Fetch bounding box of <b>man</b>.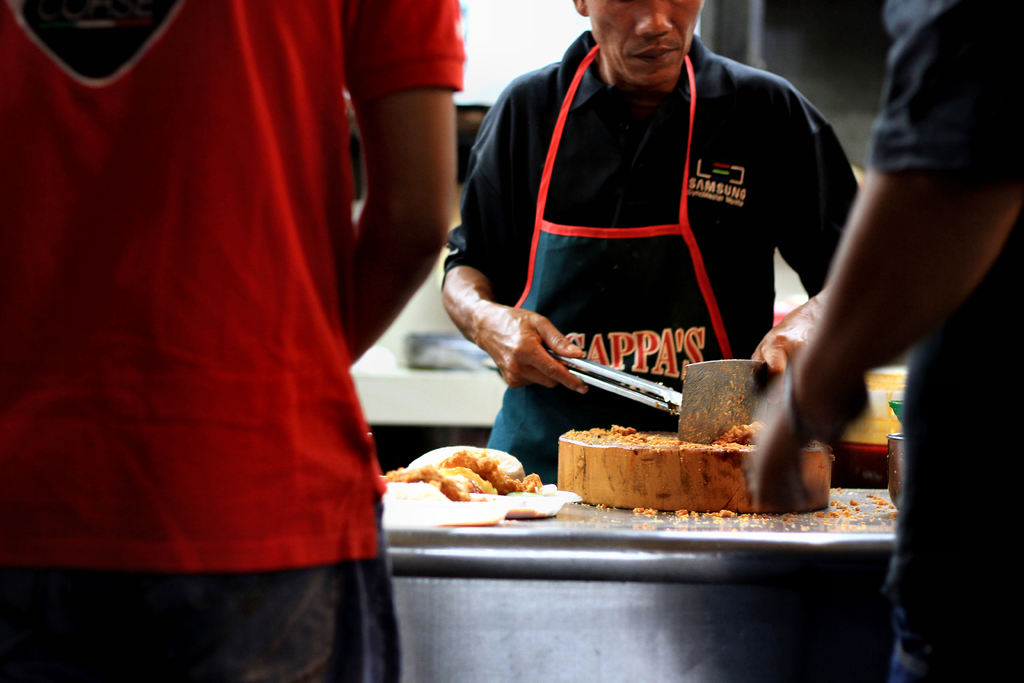
Bbox: box=[0, 0, 470, 682].
